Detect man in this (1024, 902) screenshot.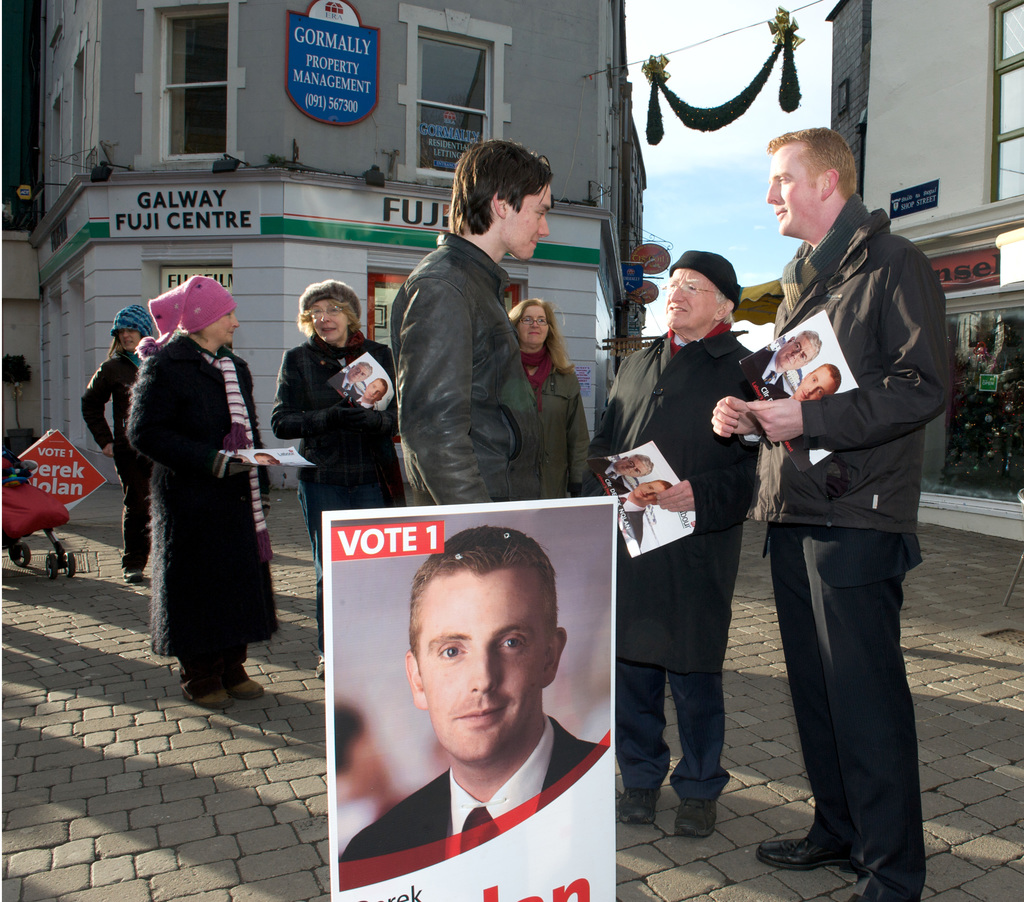
Detection: l=341, t=524, r=611, b=863.
